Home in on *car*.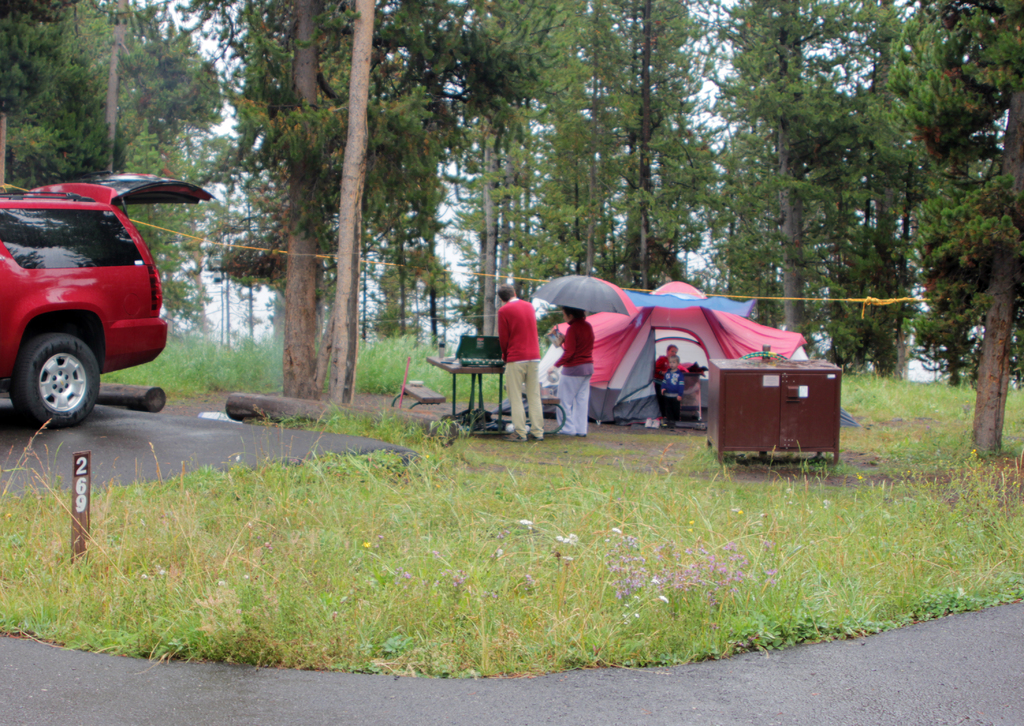
Homed in at {"left": 0, "top": 159, "right": 204, "bottom": 423}.
